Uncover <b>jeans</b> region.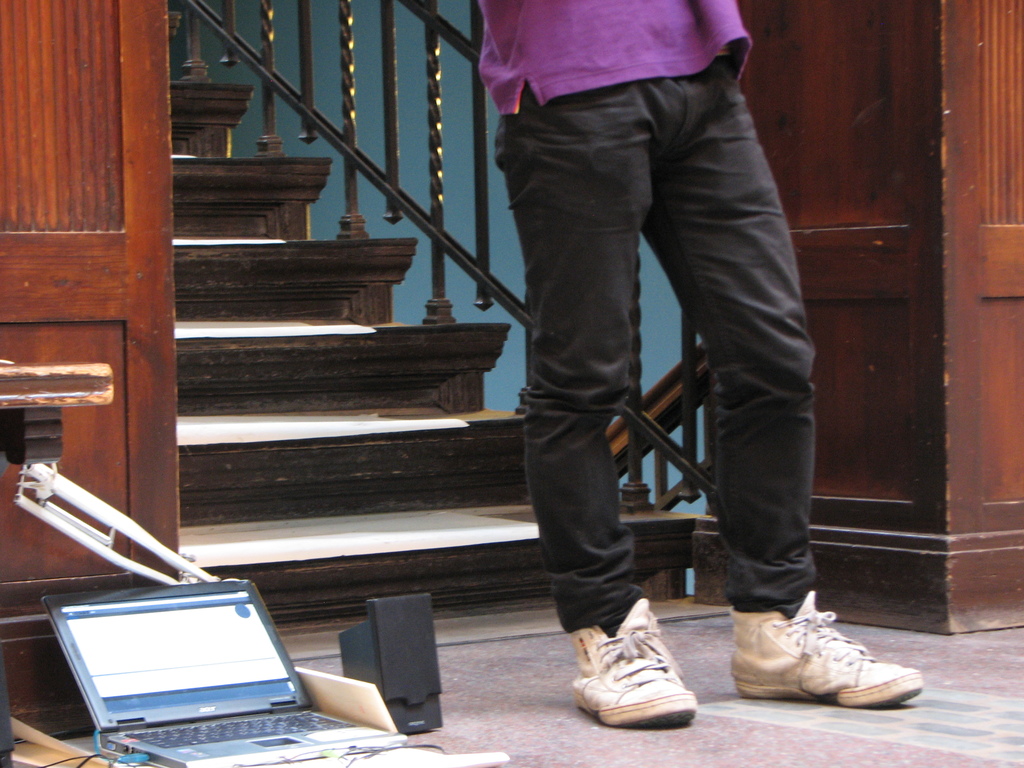
Uncovered: locate(531, 86, 824, 630).
